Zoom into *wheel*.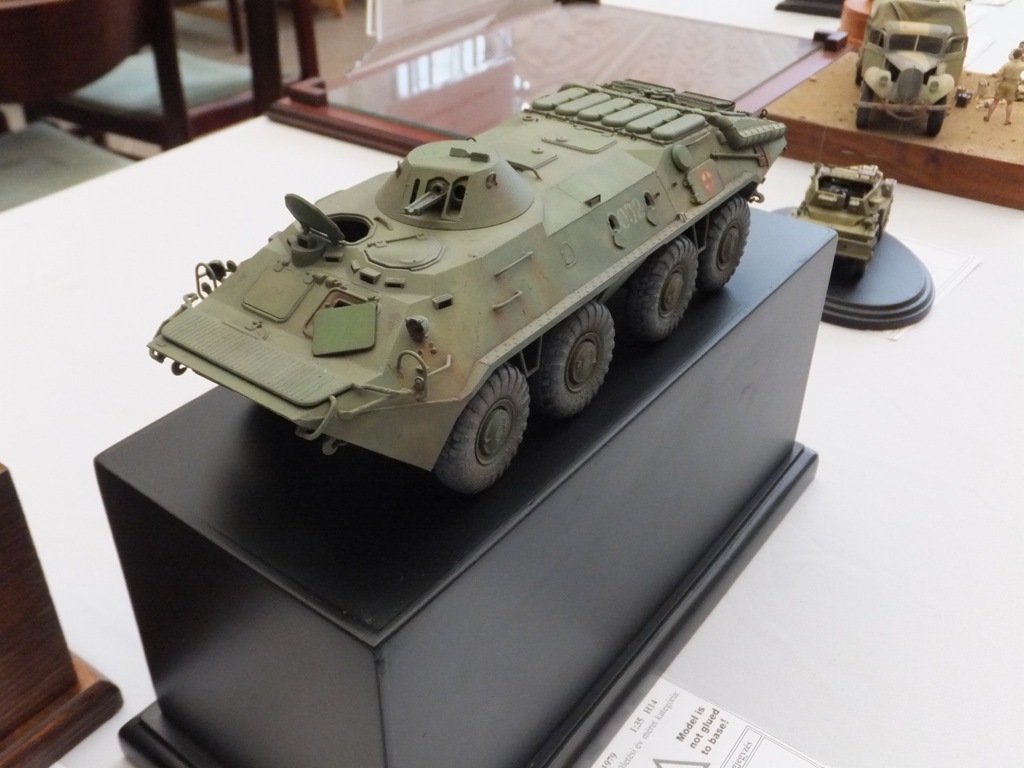
Zoom target: 932,95,947,137.
